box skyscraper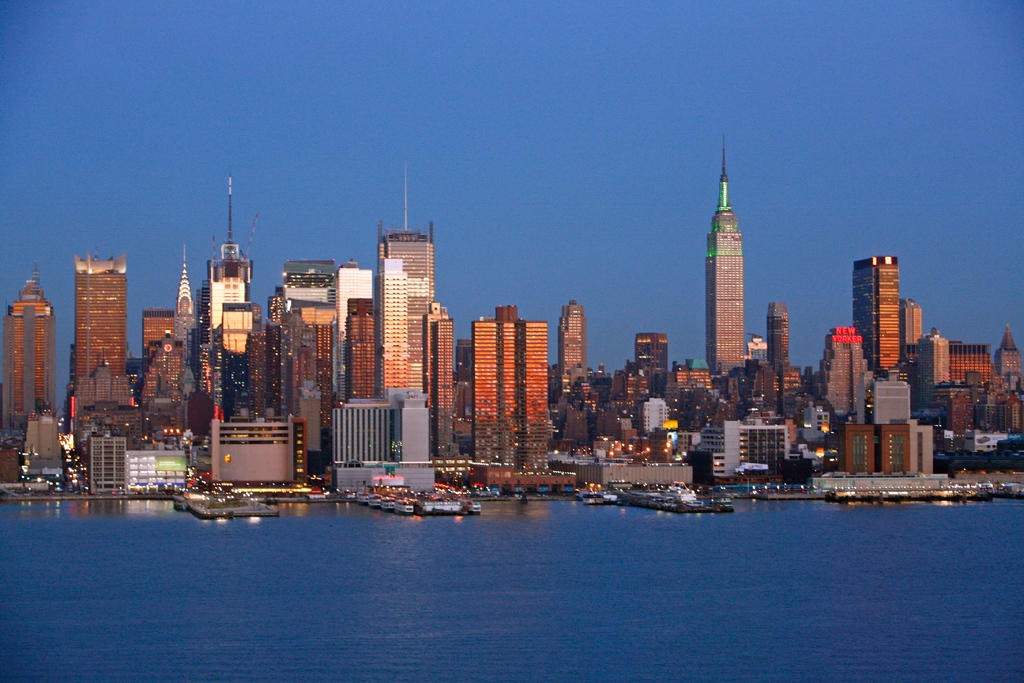
crop(902, 297, 924, 345)
